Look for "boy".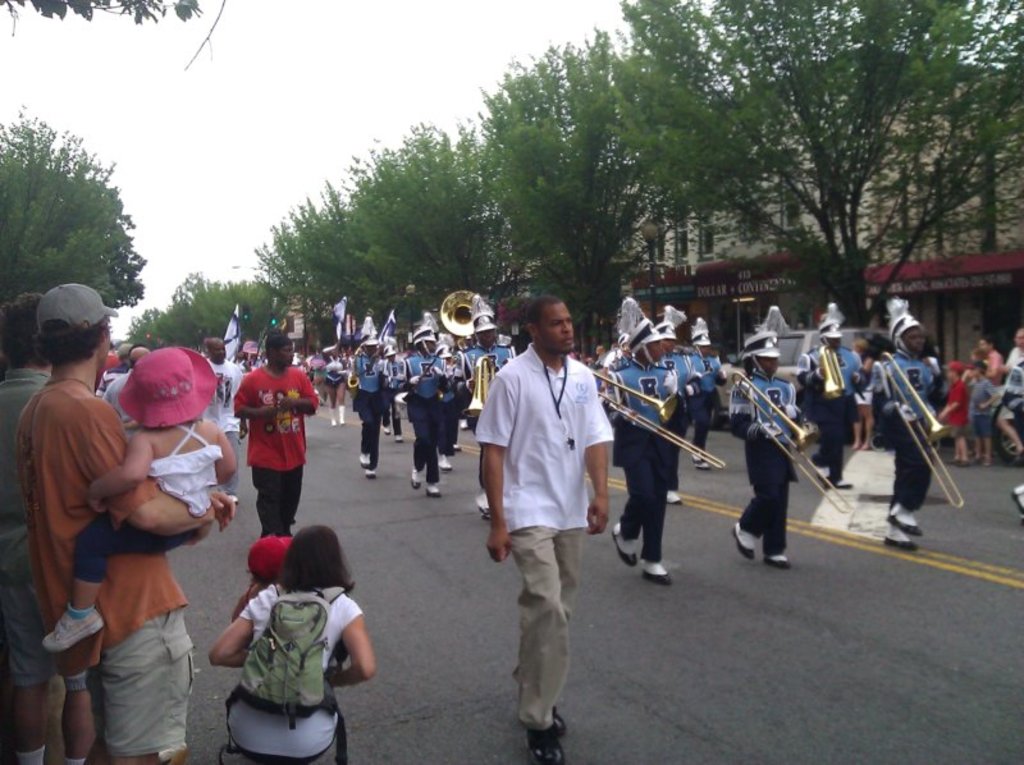
Found: 371, 339, 403, 434.
